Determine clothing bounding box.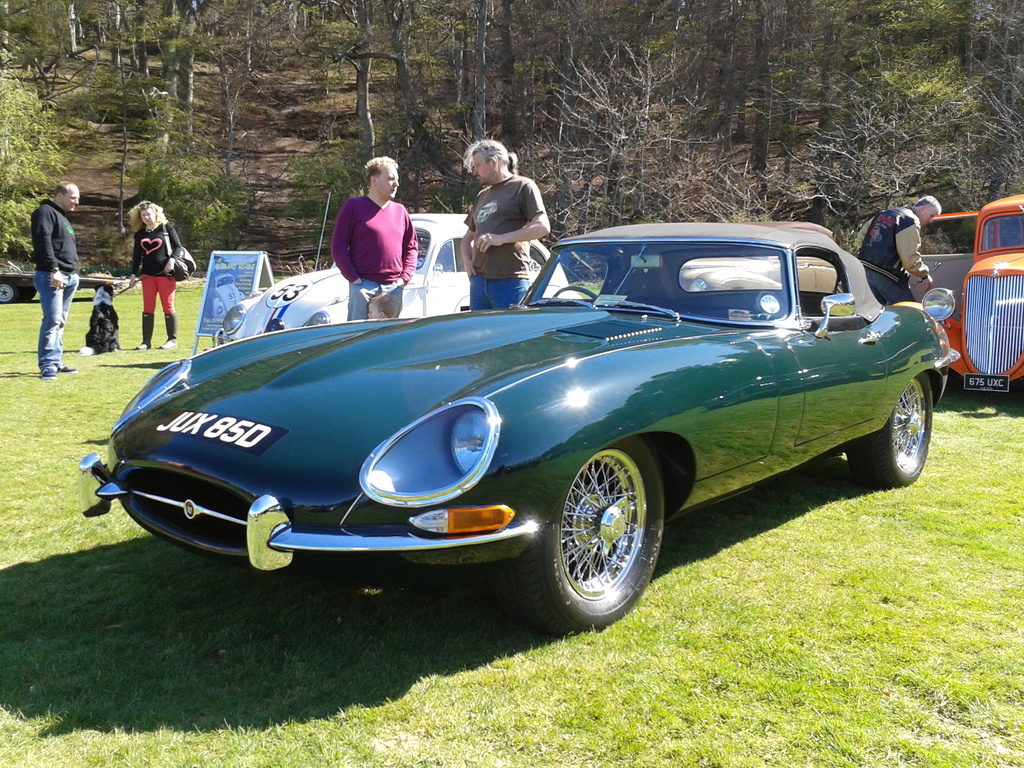
Determined: BBox(143, 276, 177, 312).
